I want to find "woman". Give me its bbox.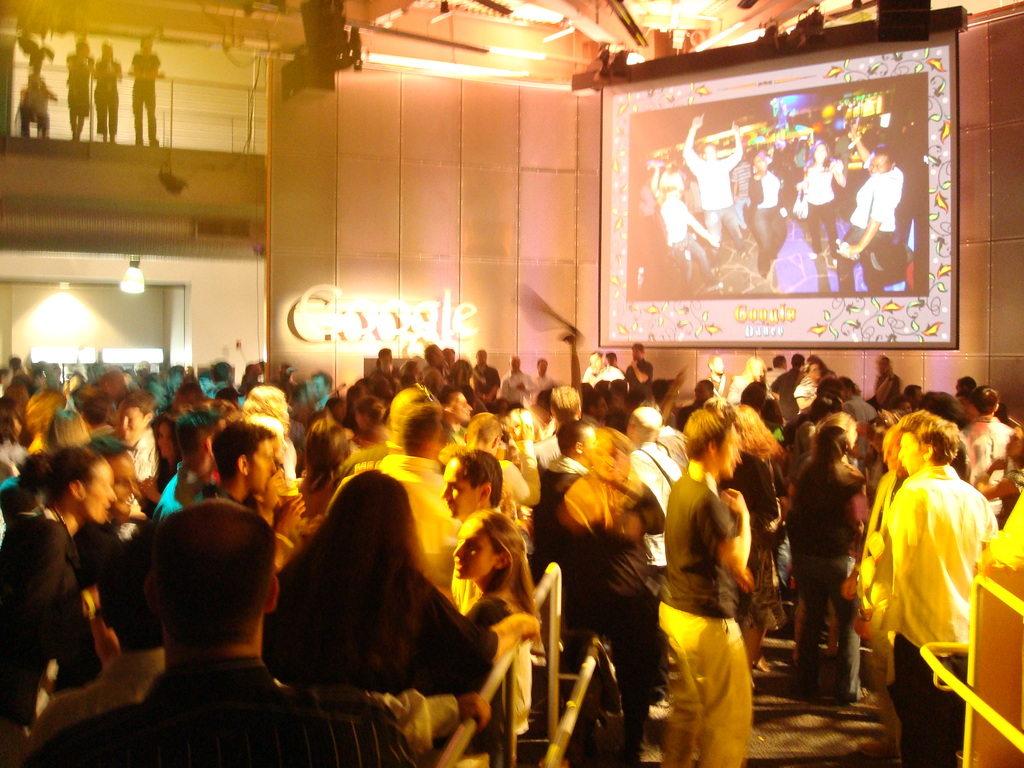
<bbox>794, 140, 842, 266</bbox>.
